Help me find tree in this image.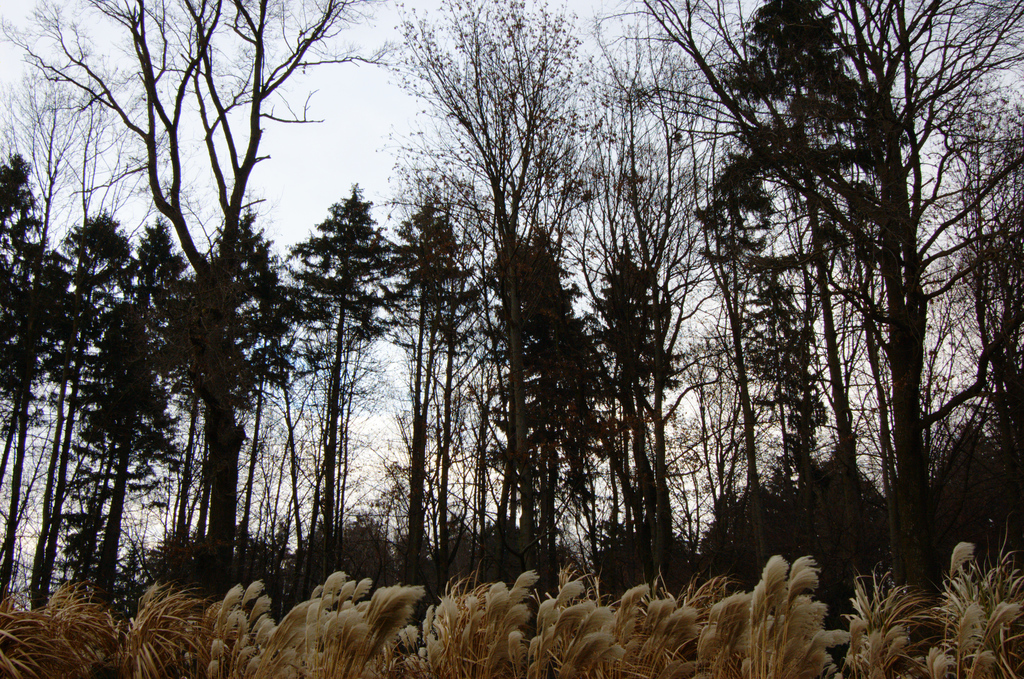
Found it: pyautogui.locateOnScreen(0, 0, 380, 641).
